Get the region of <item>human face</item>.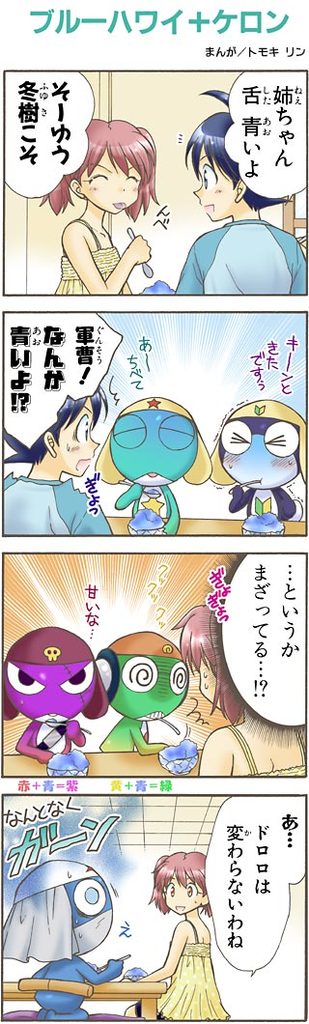
rect(81, 149, 142, 215).
